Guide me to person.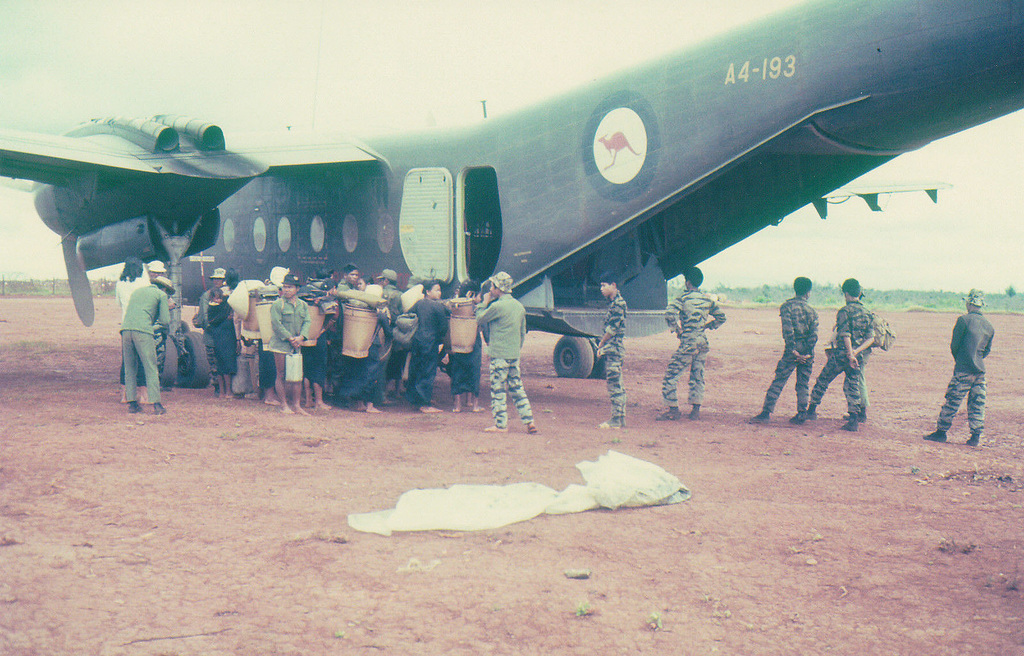
Guidance: [118,275,174,419].
